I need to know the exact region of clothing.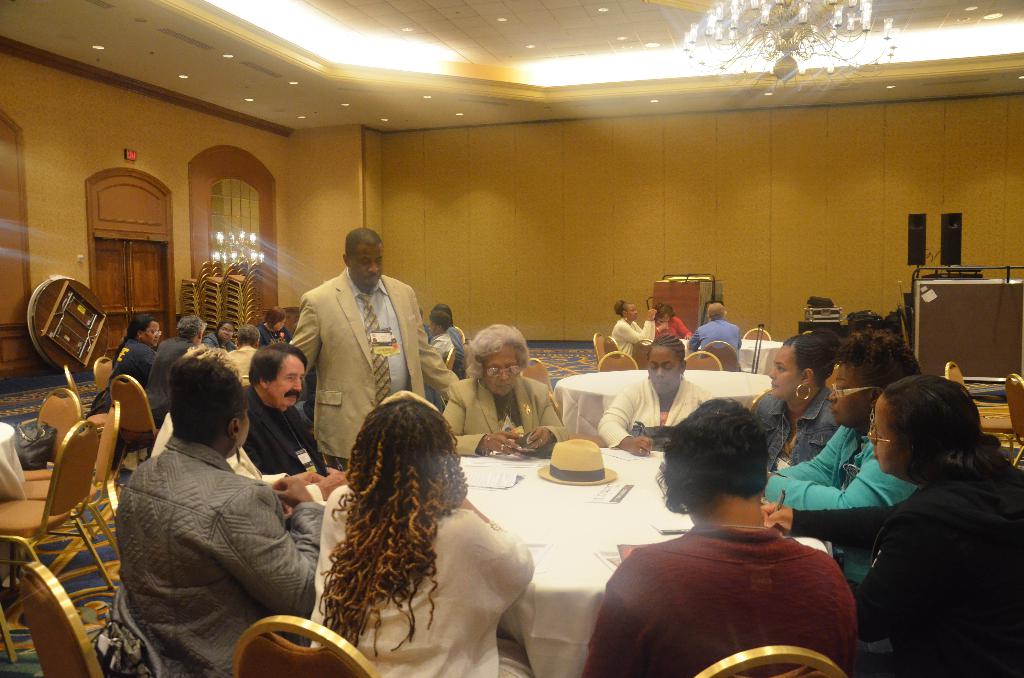
Region: crop(840, 447, 1023, 677).
